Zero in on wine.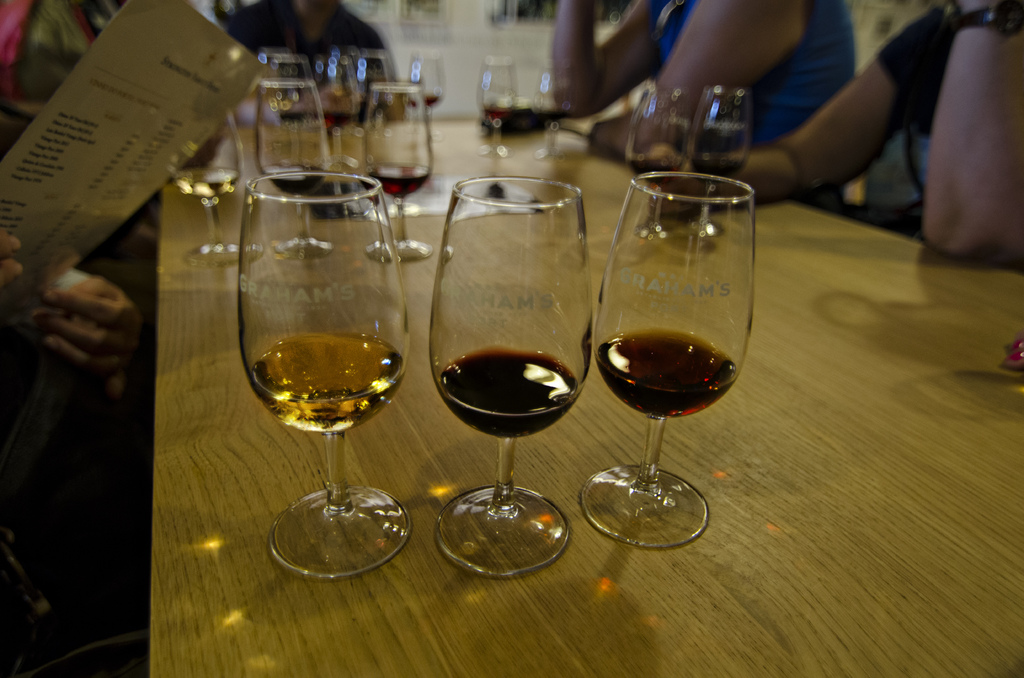
Zeroed in: <box>431,341,584,446</box>.
